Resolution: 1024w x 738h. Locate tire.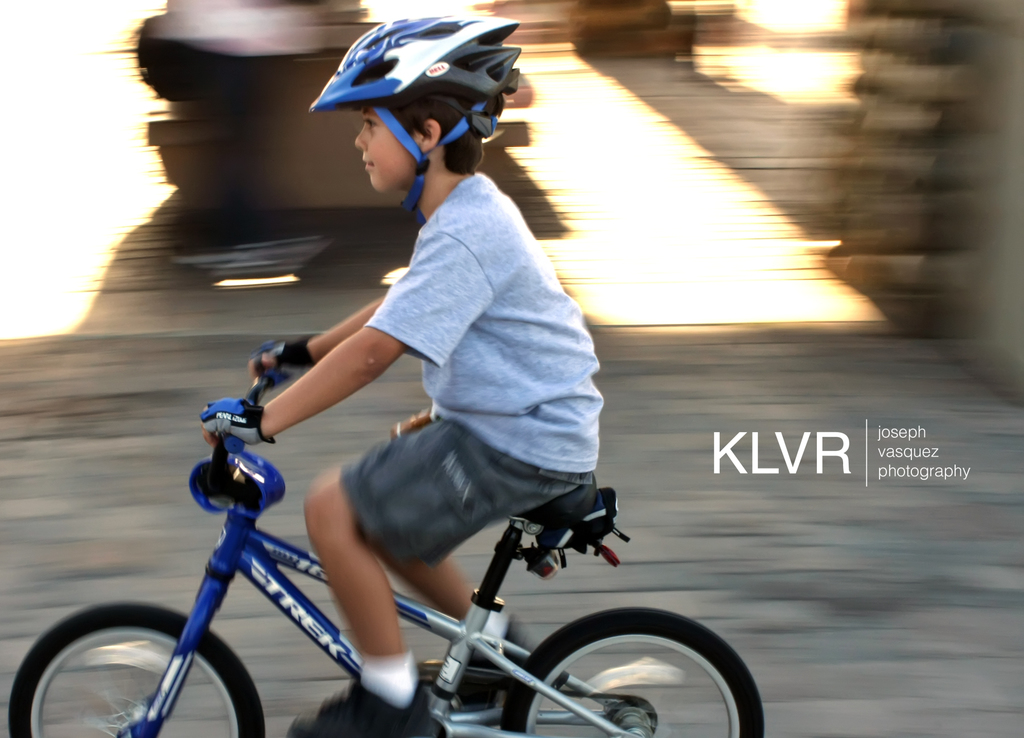
rect(10, 602, 269, 737).
